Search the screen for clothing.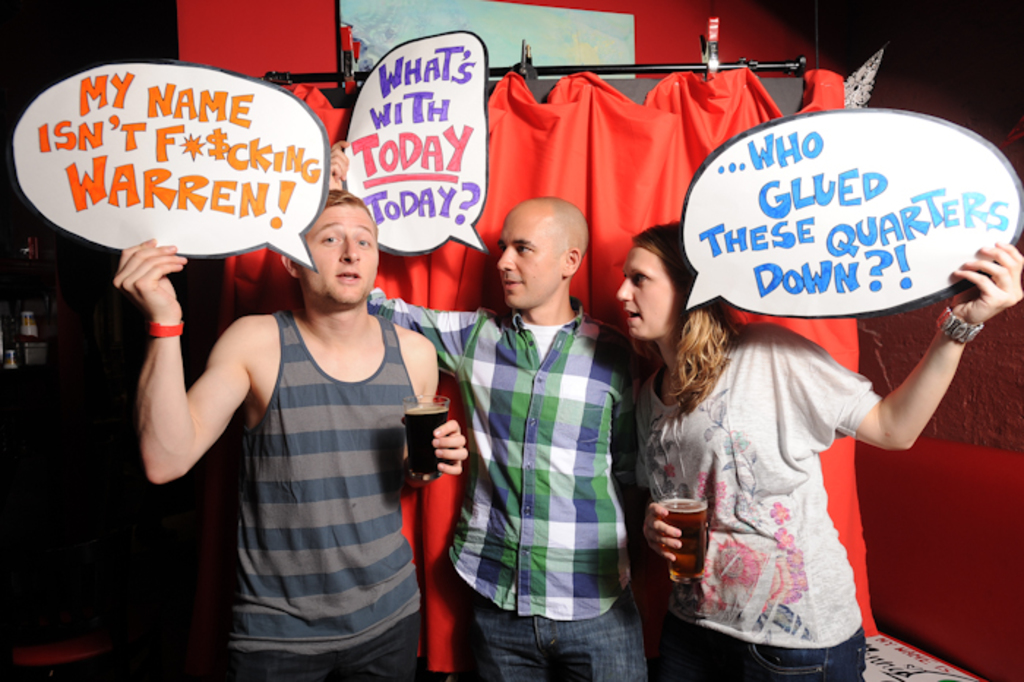
Found at [629, 325, 886, 681].
